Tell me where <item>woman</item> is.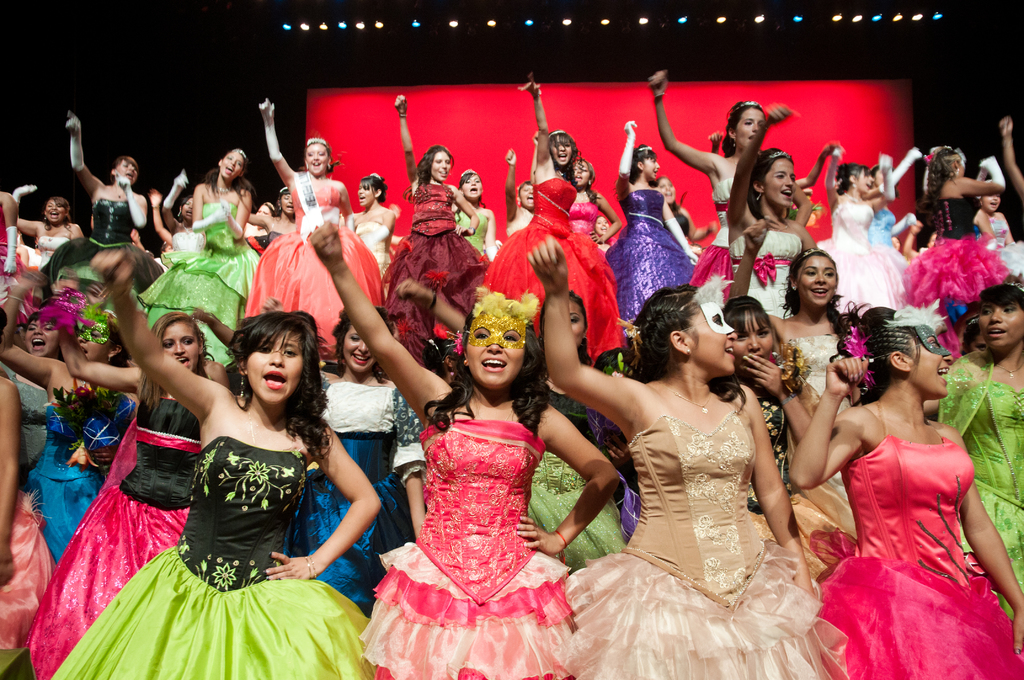
<item>woman</item> is at box=[733, 103, 821, 325].
